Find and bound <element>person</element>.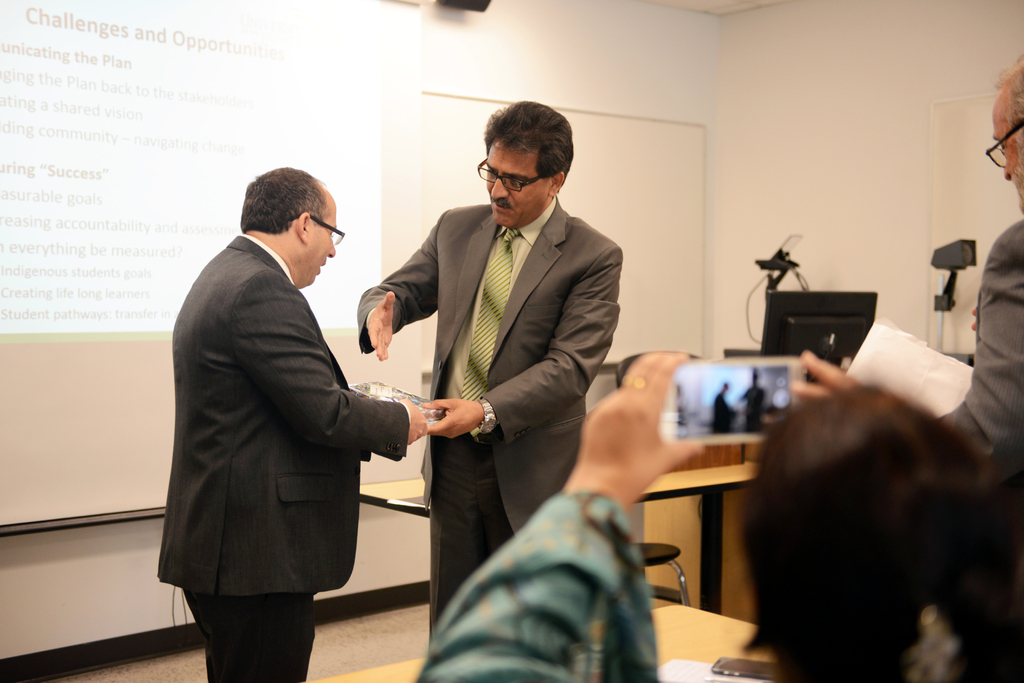
Bound: bbox=[166, 161, 415, 682].
